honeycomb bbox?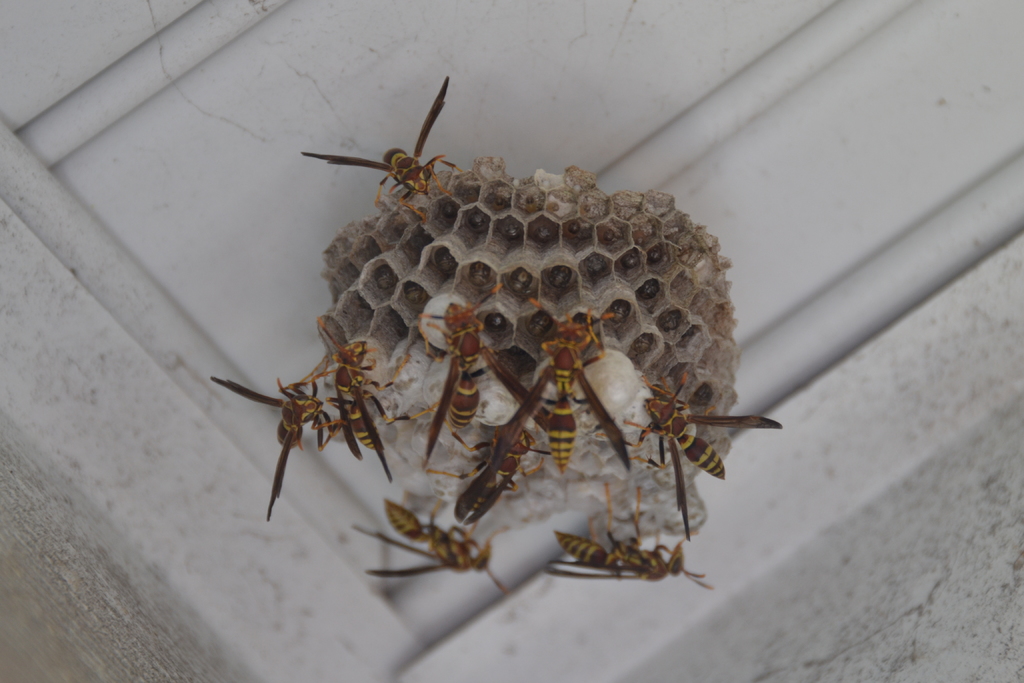
box(330, 169, 746, 541)
